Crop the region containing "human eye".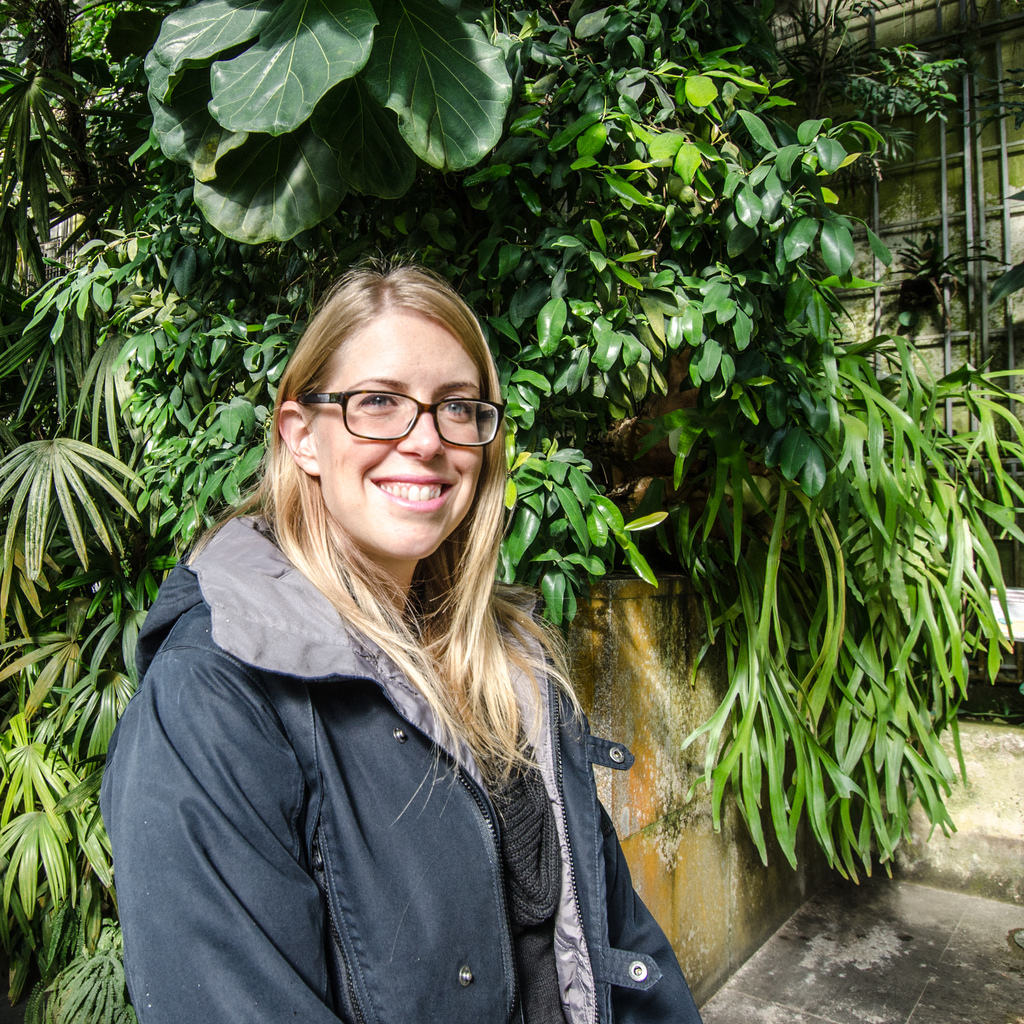
Crop region: Rect(438, 397, 470, 421).
